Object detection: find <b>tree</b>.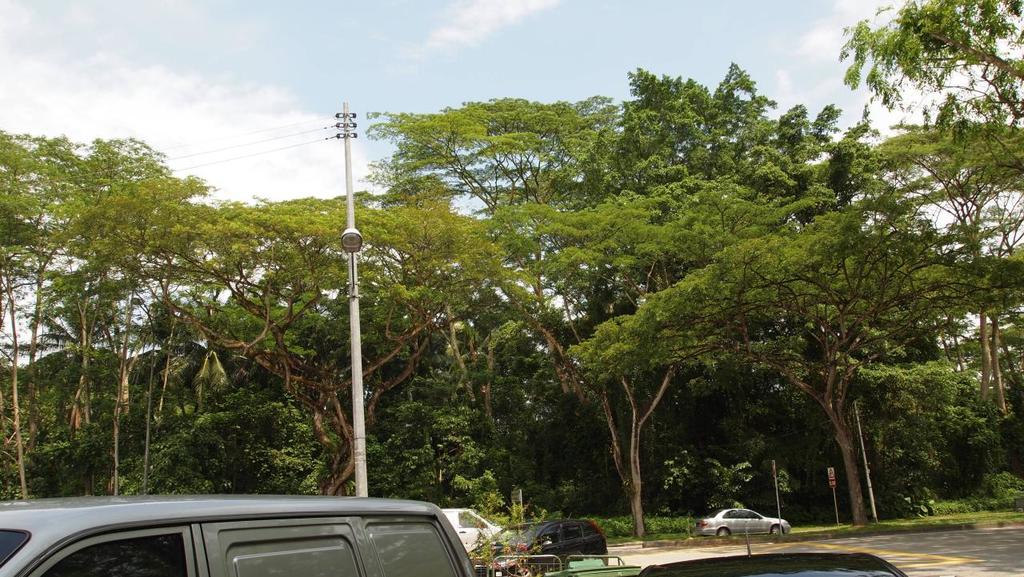
locate(0, 124, 221, 500).
